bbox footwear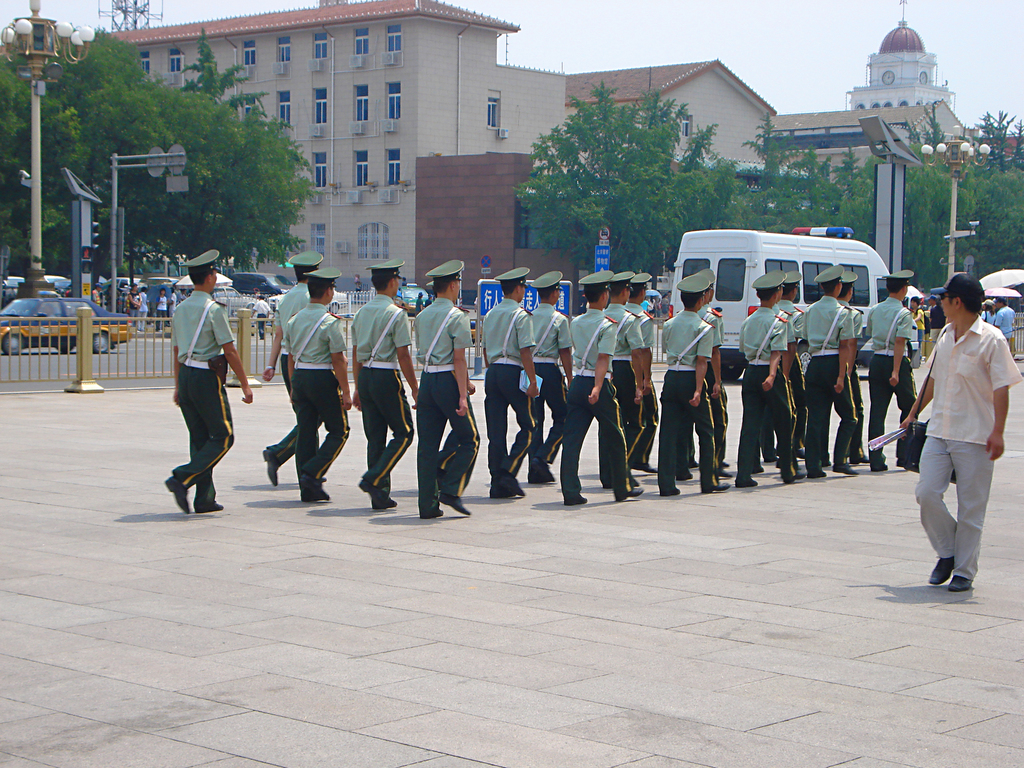
[821,459,832,468]
